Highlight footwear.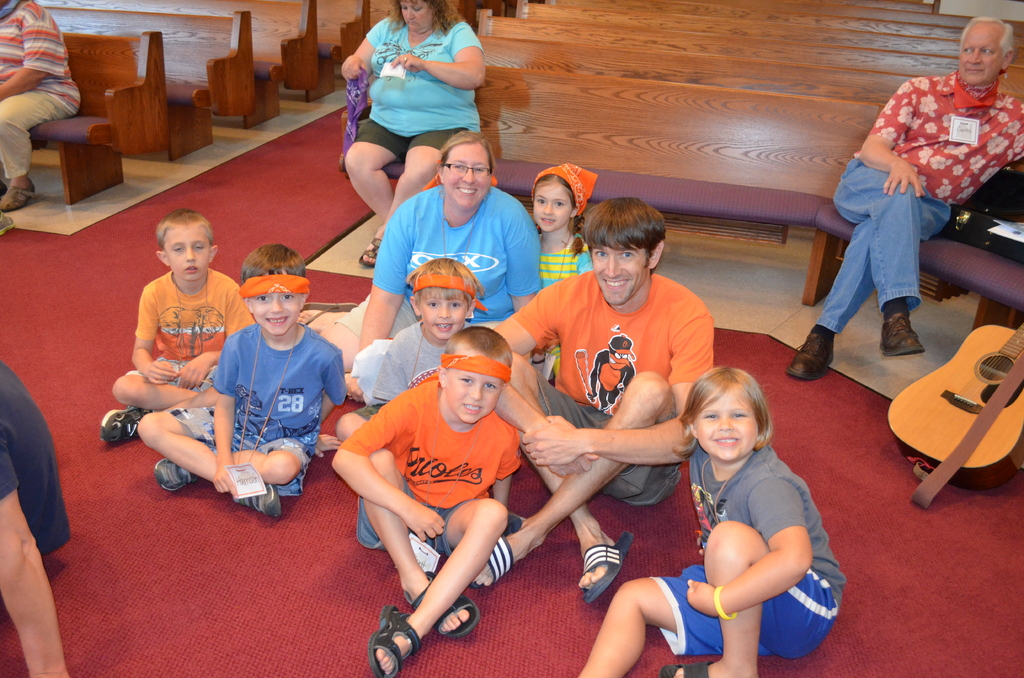
Highlighted region: <region>509, 512, 520, 531</region>.
